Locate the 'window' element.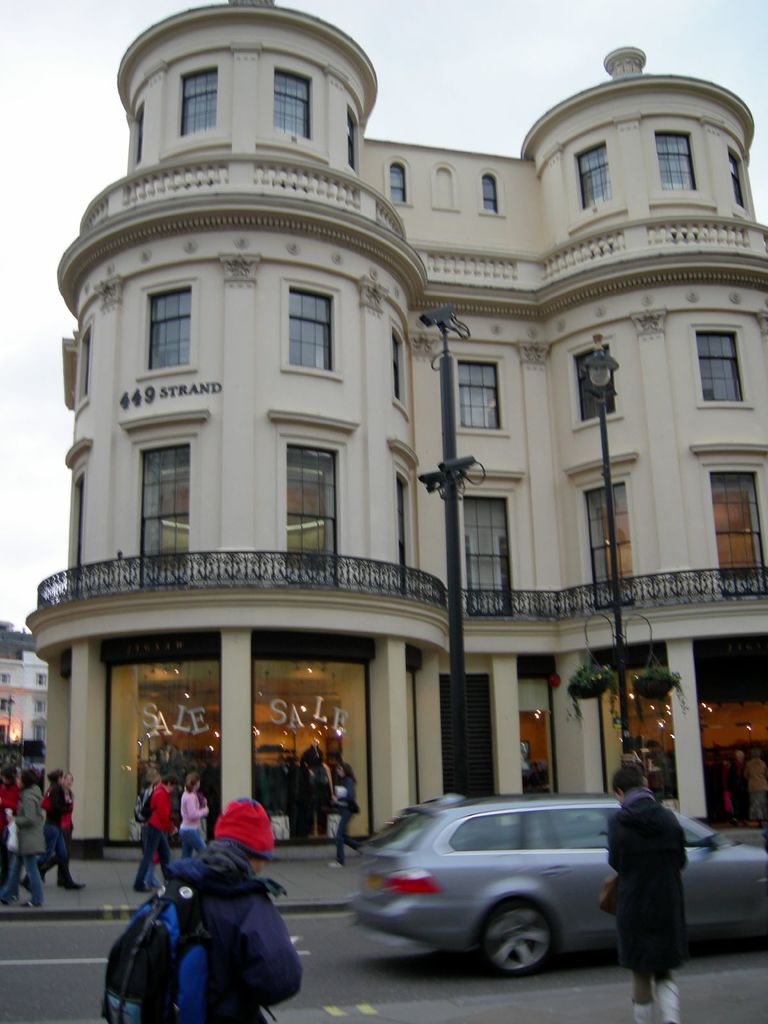
Element bbox: [135, 275, 198, 380].
